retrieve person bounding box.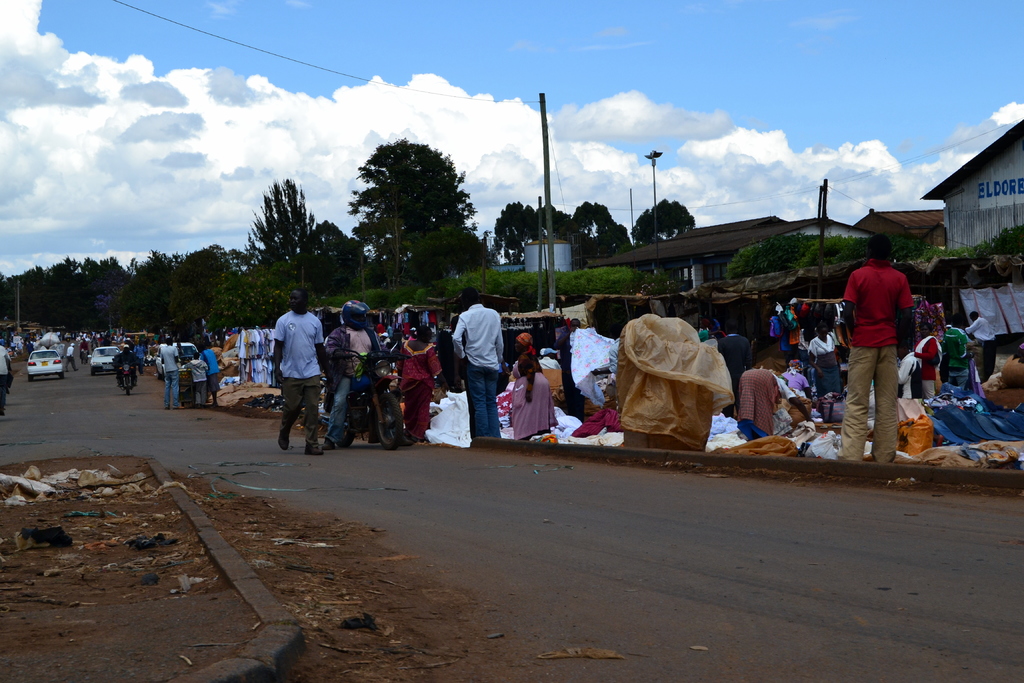
Bounding box: (left=187, top=352, right=209, bottom=409).
